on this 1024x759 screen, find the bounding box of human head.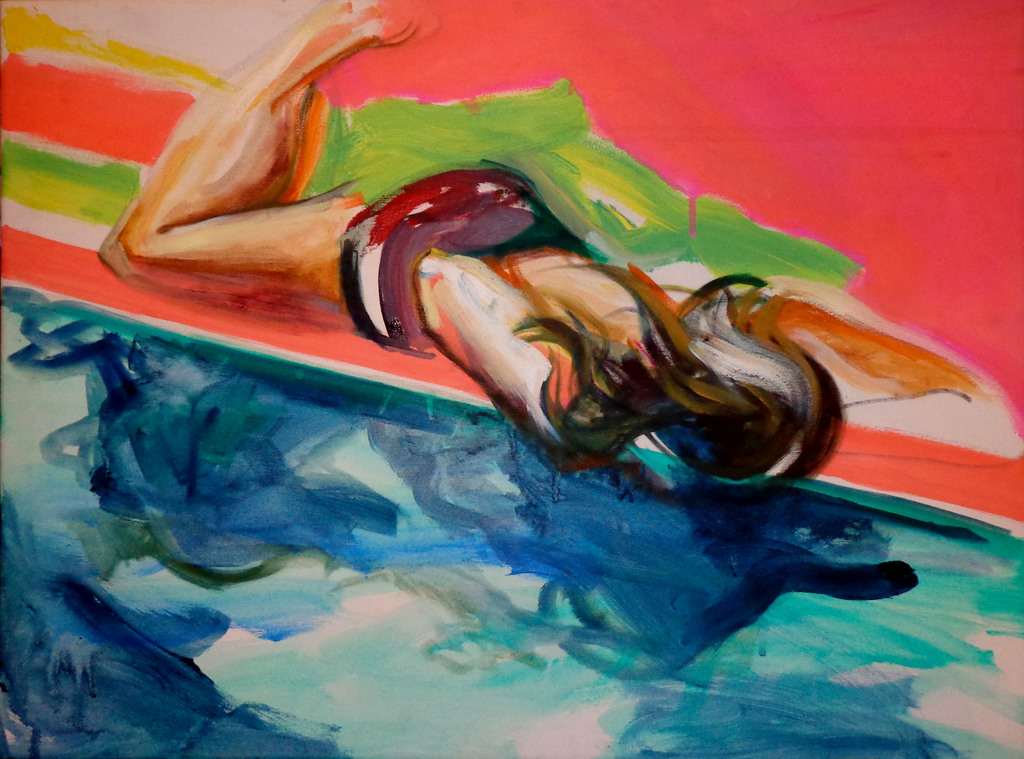
Bounding box: (627, 334, 842, 493).
